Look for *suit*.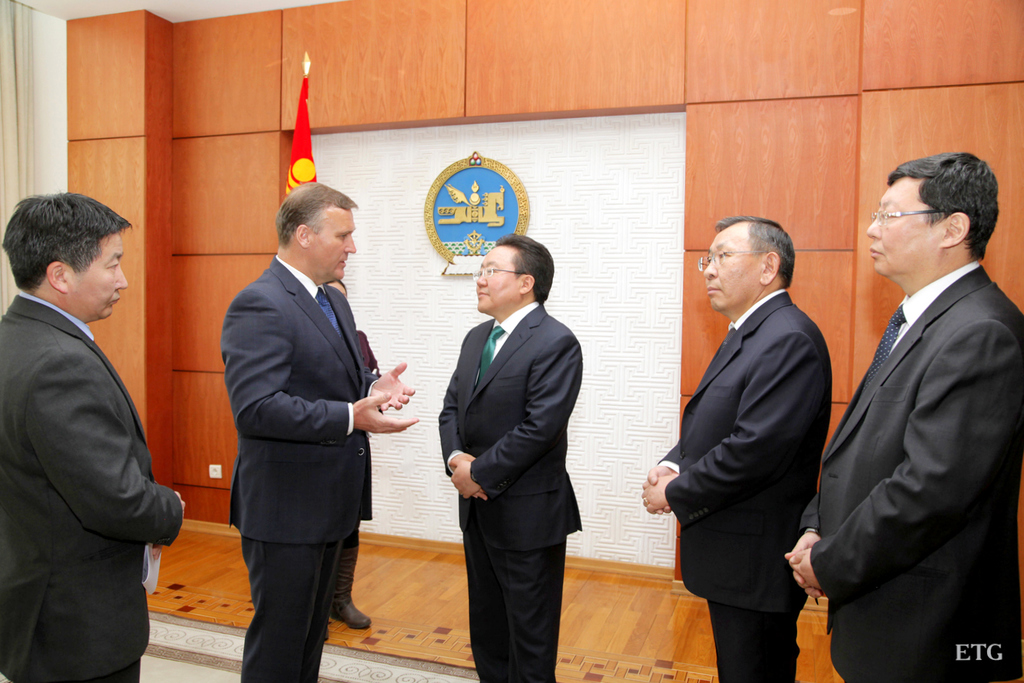
Found: (439,301,585,682).
